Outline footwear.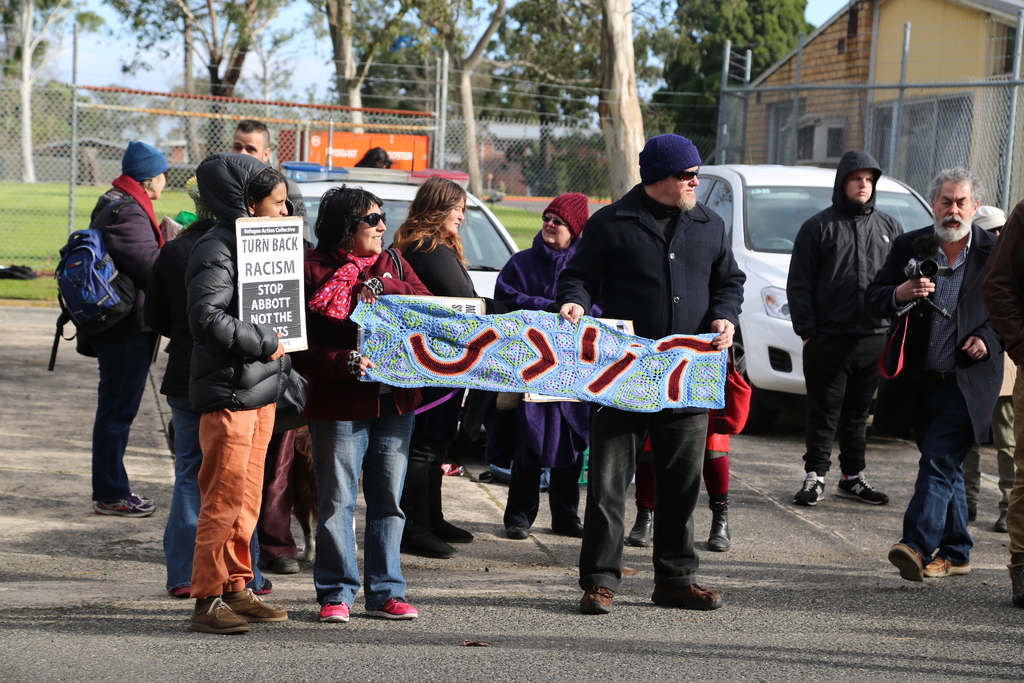
Outline: {"x1": 972, "y1": 511, "x2": 977, "y2": 524}.
